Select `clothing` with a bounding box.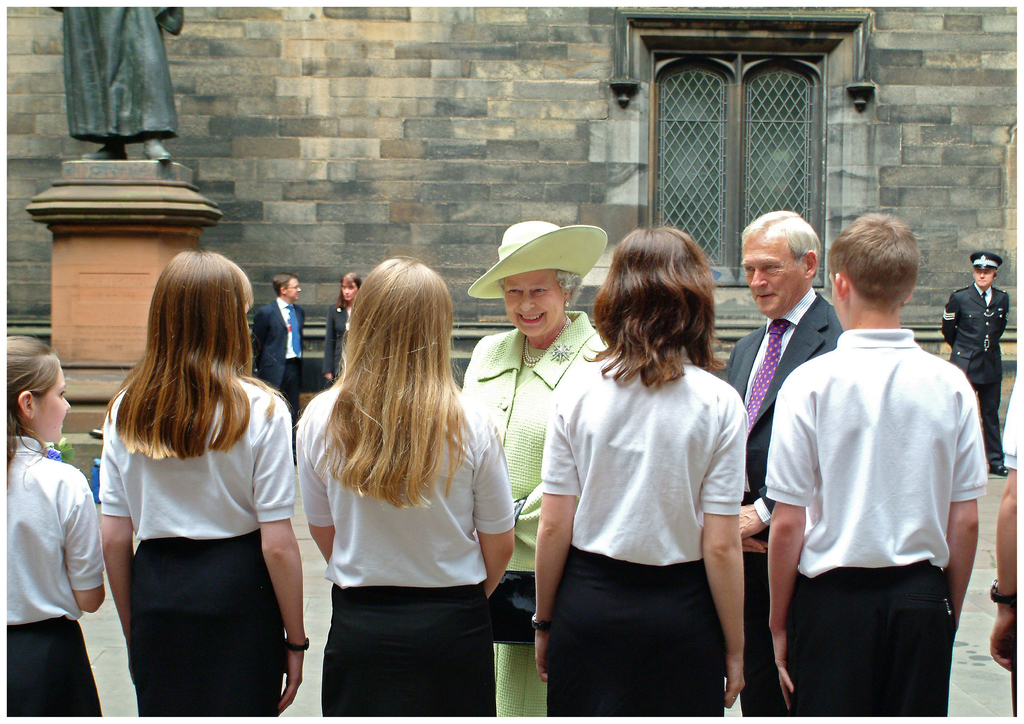
rect(725, 292, 844, 718).
